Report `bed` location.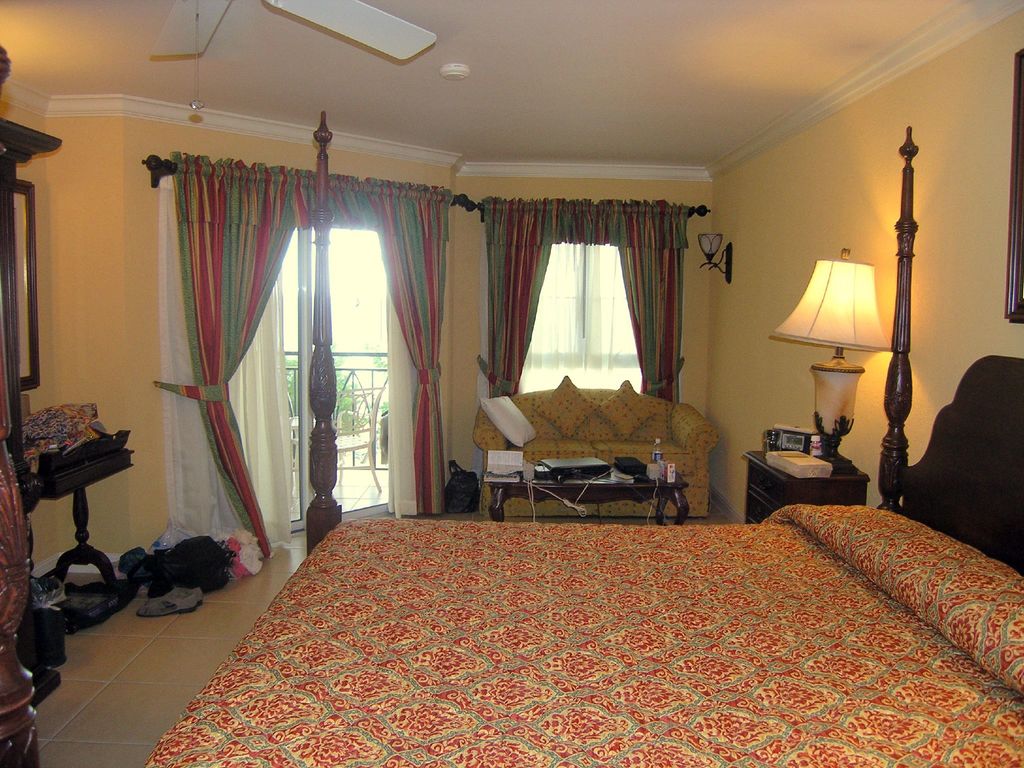
Report: 135/445/1023/751.
